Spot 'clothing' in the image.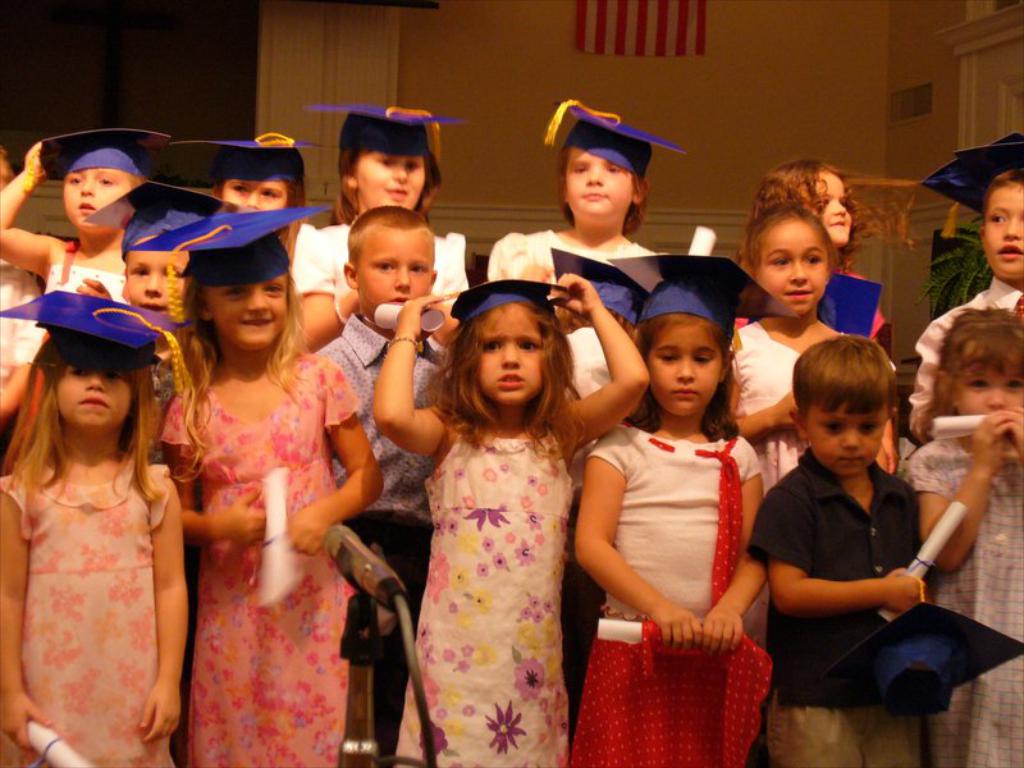
'clothing' found at crop(900, 273, 1023, 444).
